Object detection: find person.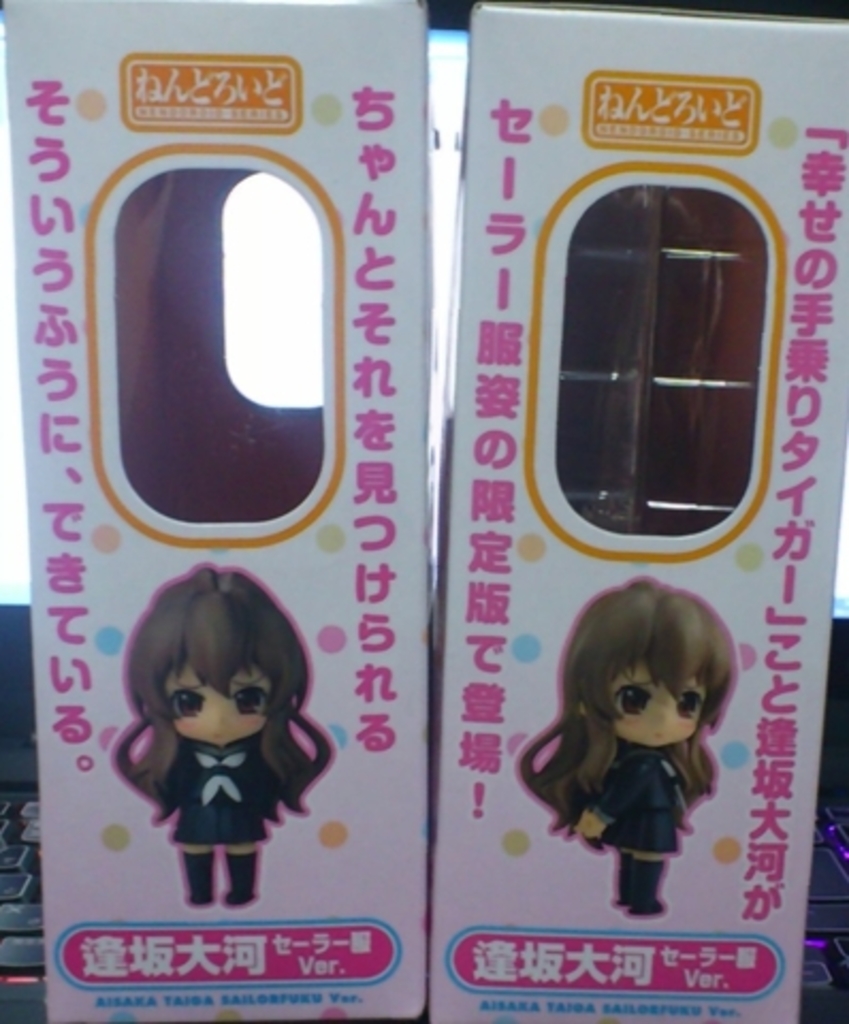
crop(508, 561, 734, 907).
